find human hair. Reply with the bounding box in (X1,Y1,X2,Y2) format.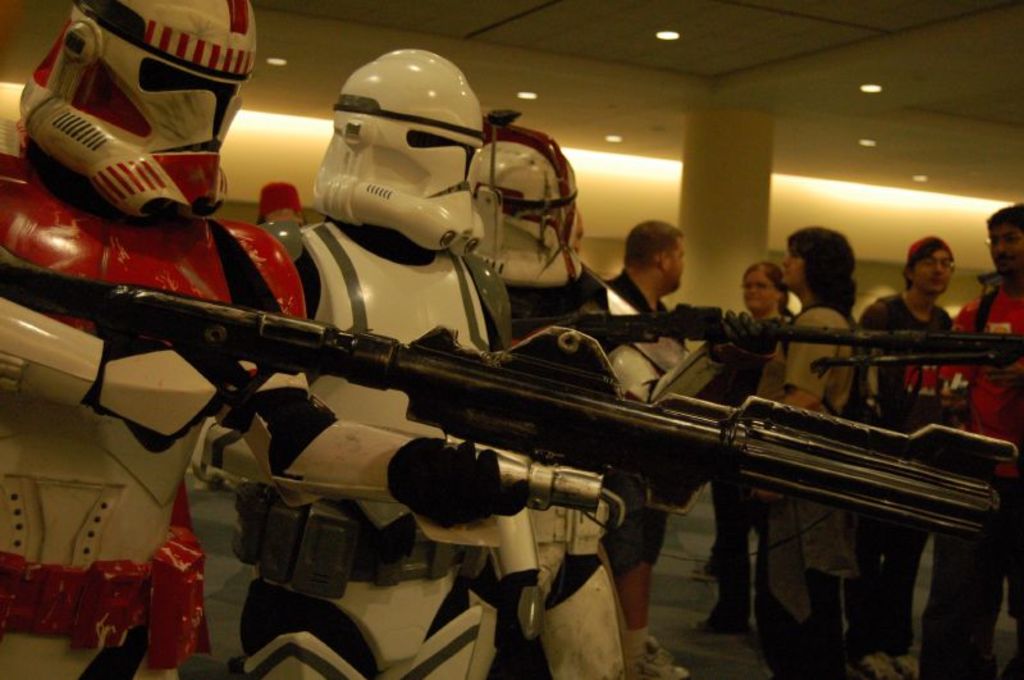
(908,223,957,274).
